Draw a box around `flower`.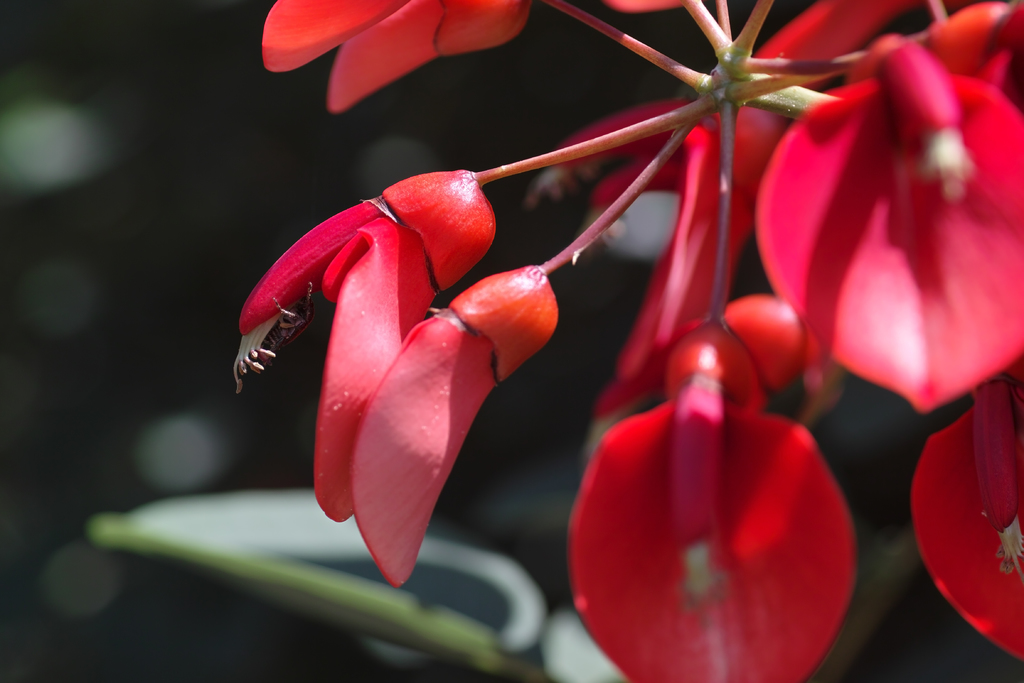
x1=238 y1=74 x2=707 y2=582.
